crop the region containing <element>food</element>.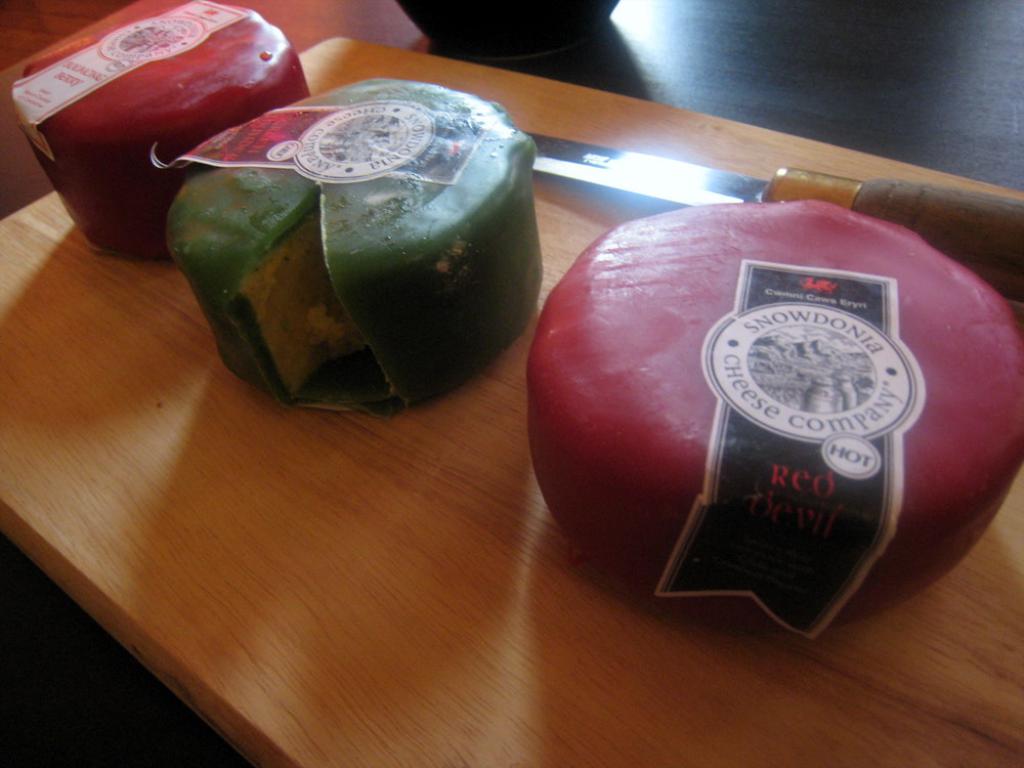
Crop region: Rect(137, 89, 563, 393).
